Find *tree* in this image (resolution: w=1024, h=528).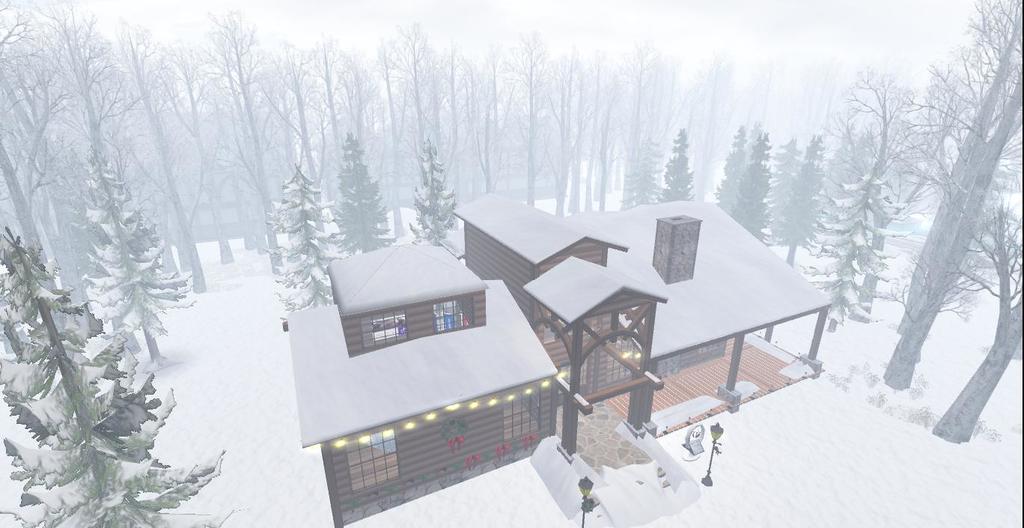
658 134 696 198.
